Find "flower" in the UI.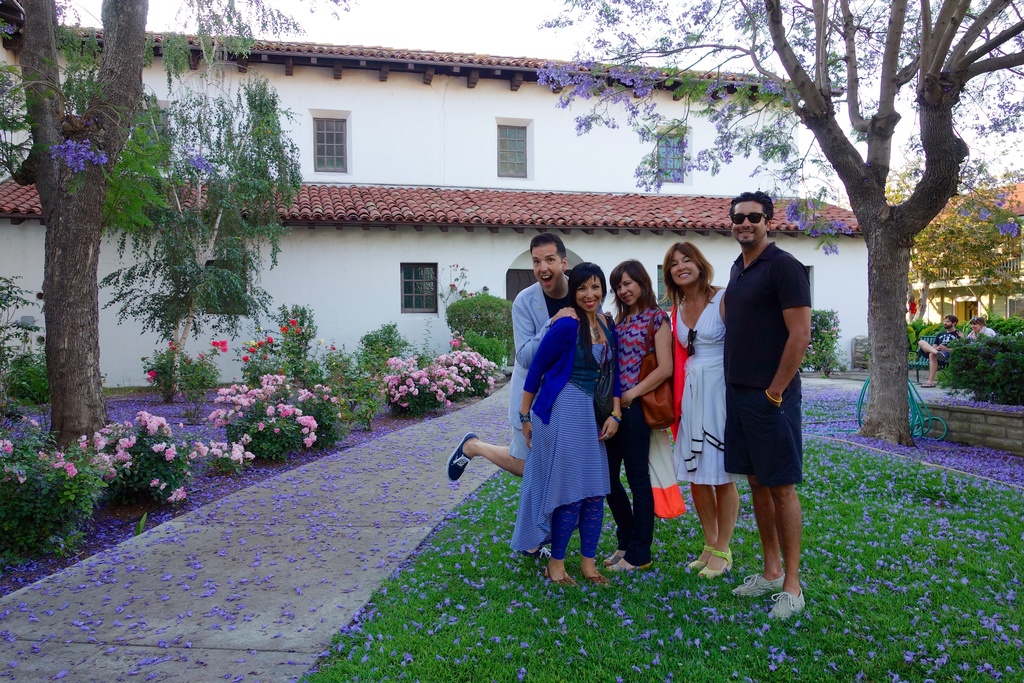
UI element at l=158, t=479, r=166, b=492.
